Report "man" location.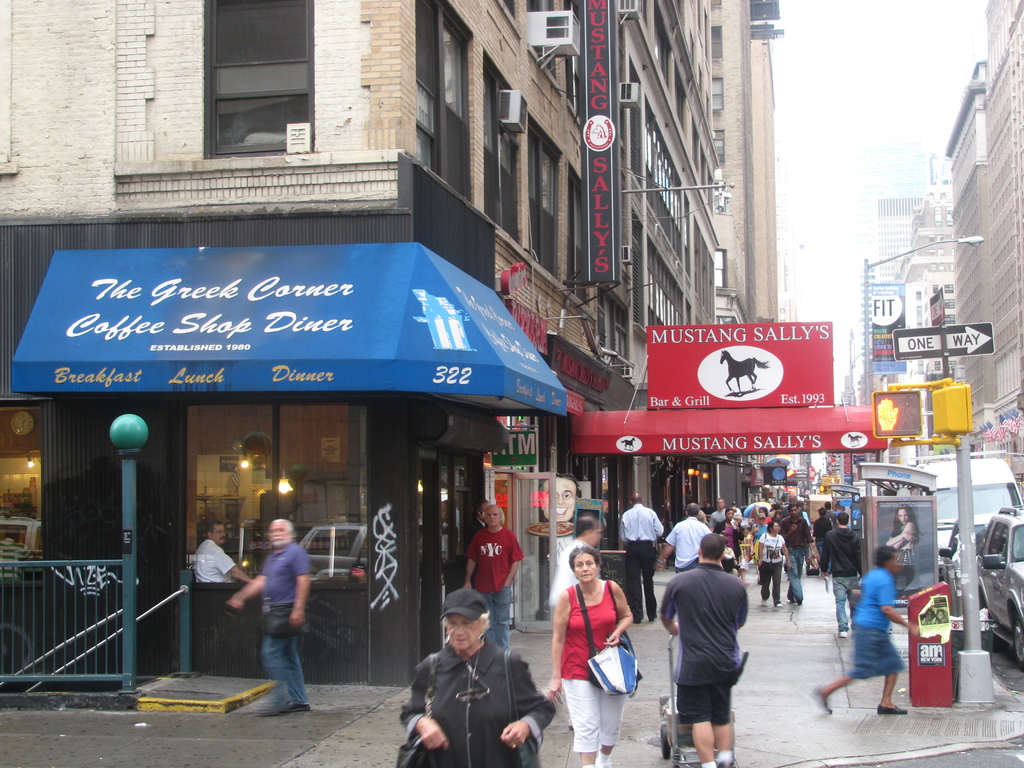
Report: 658, 502, 714, 573.
